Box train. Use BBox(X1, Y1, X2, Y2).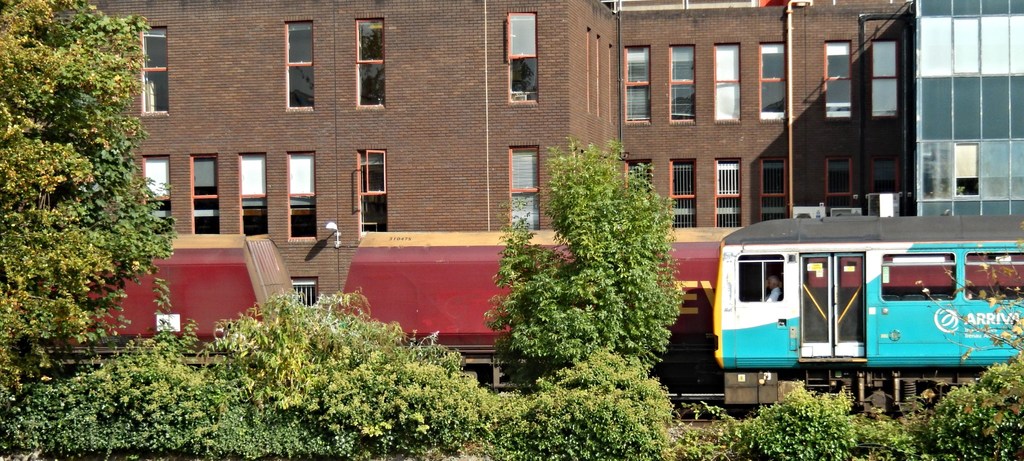
BBox(35, 220, 740, 385).
